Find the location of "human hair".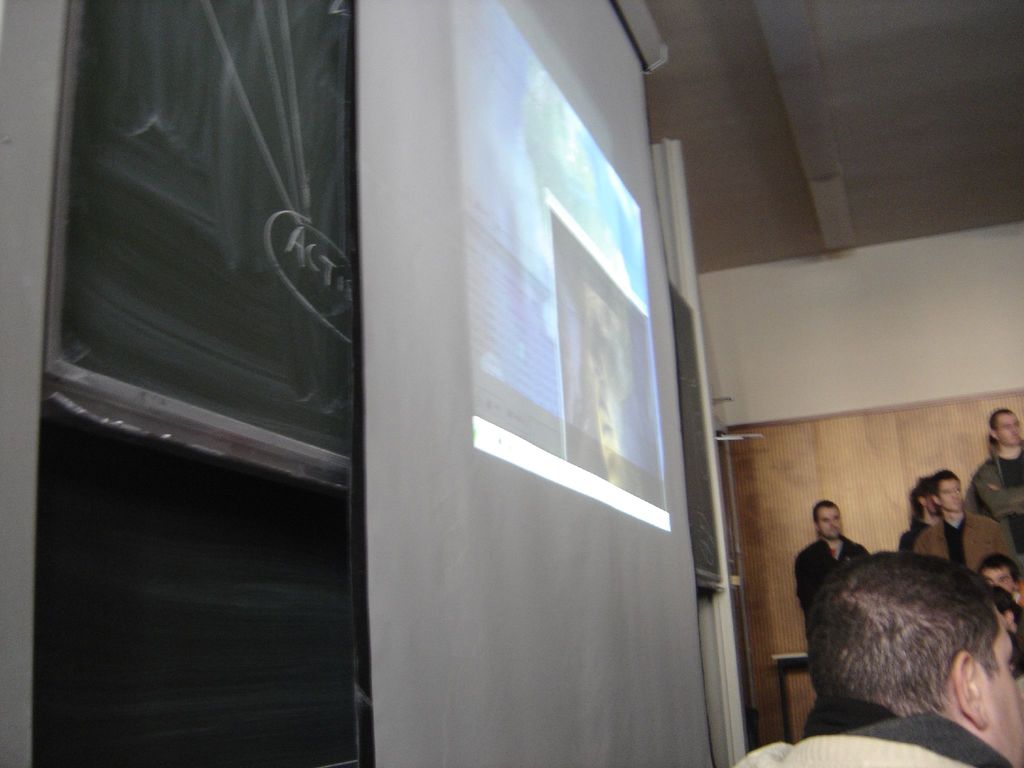
Location: <bbox>909, 488, 922, 526</bbox>.
